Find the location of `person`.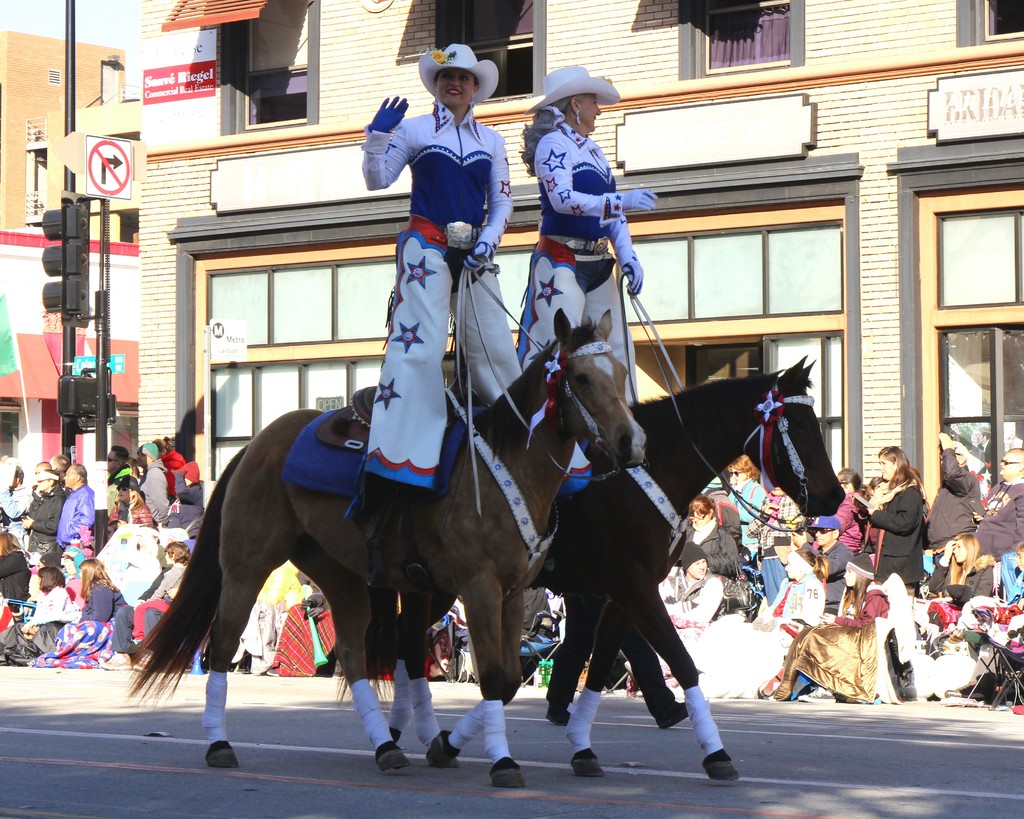
Location: [723,446,762,549].
